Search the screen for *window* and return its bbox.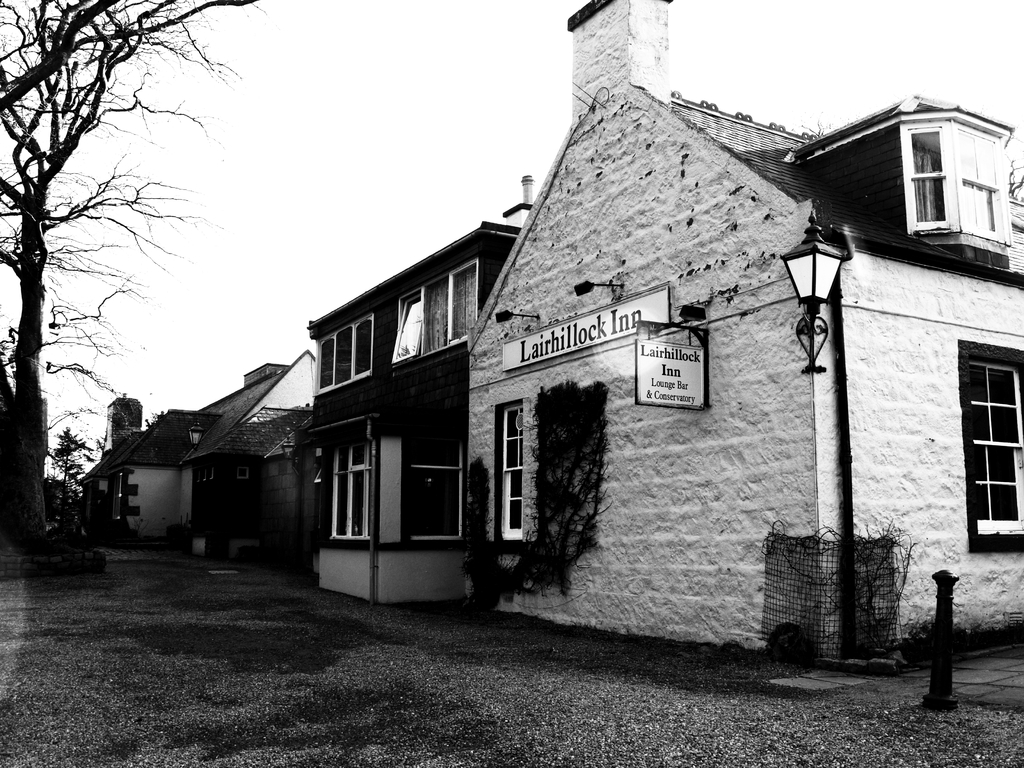
Found: detection(312, 311, 374, 395).
